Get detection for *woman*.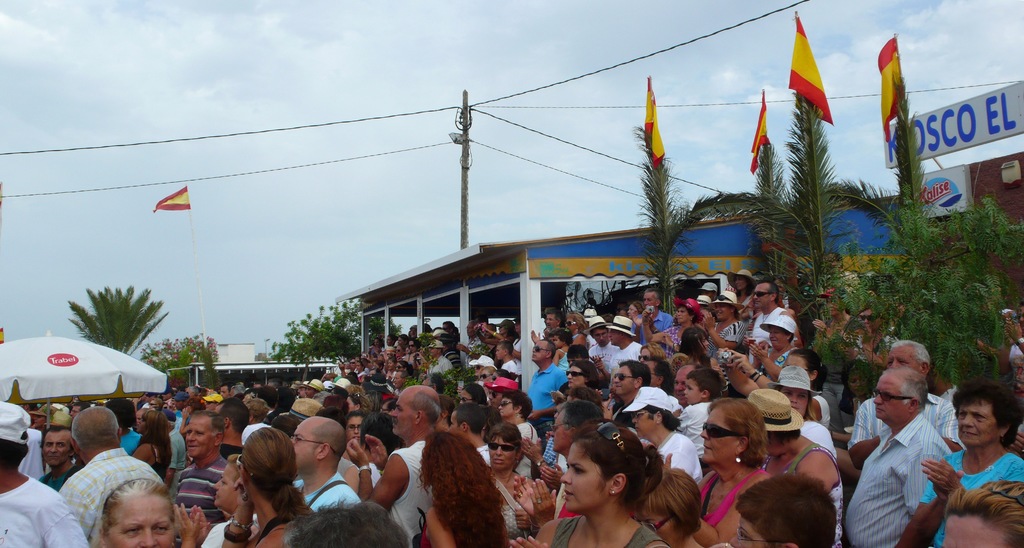
Detection: x1=173 y1=454 x2=264 y2=547.
